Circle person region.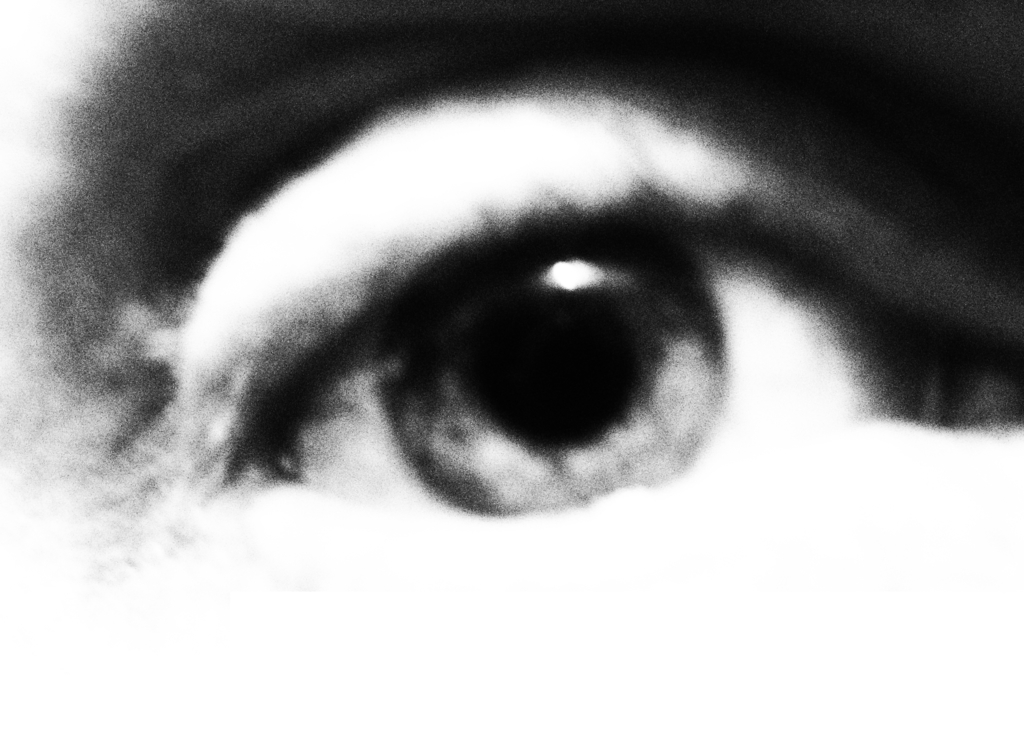
Region: left=0, top=0, right=1023, bottom=738.
